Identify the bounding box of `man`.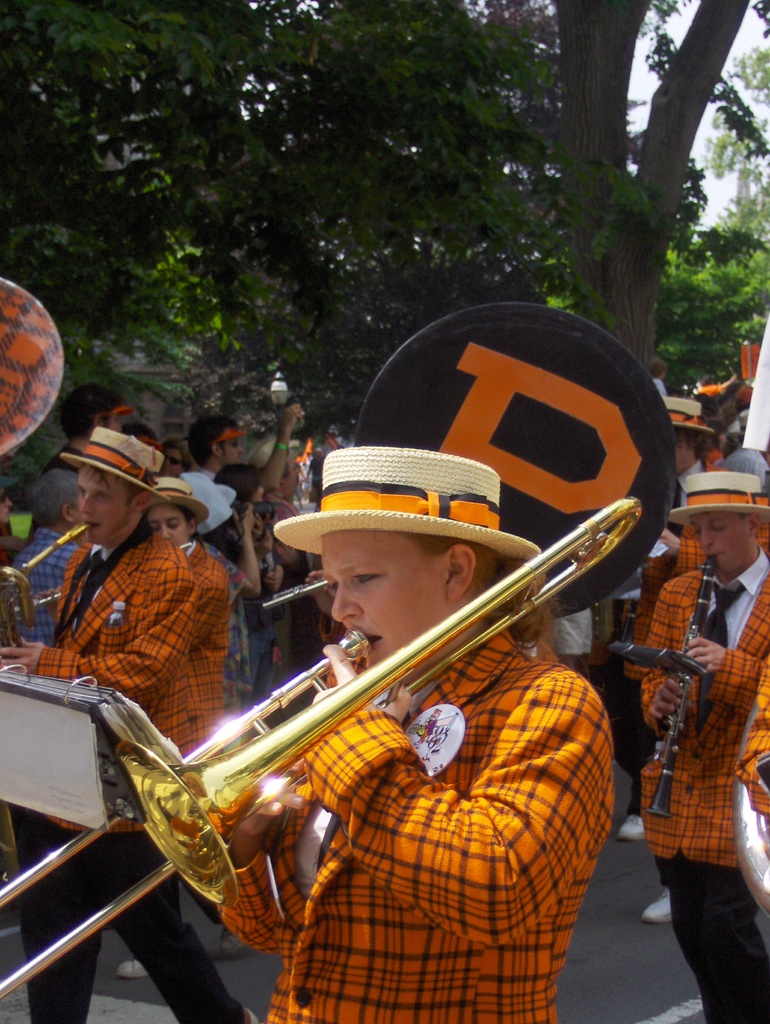
<region>24, 385, 129, 532</region>.
